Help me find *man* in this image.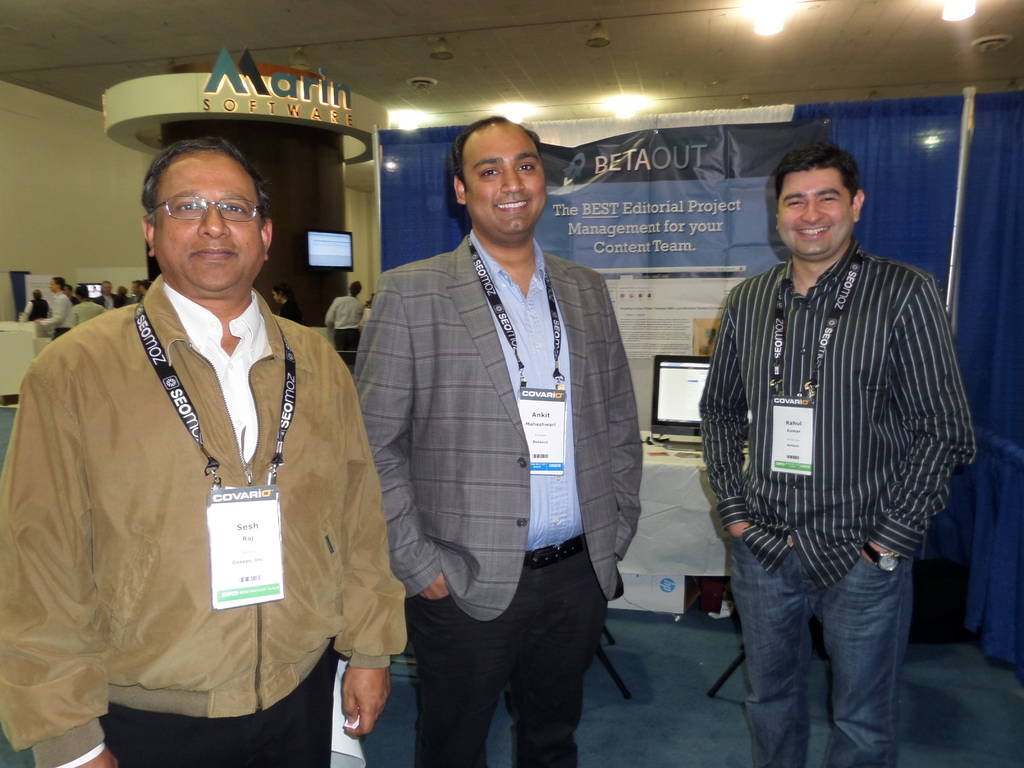
Found it: 132:281:141:303.
